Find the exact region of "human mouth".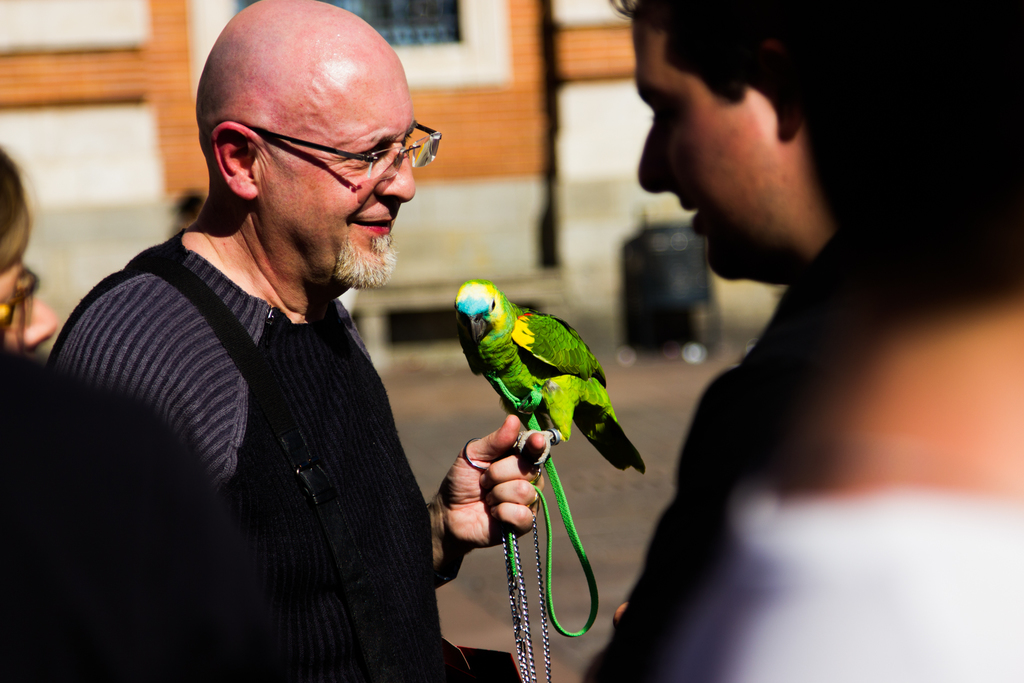
Exact region: <region>683, 189, 712, 217</region>.
